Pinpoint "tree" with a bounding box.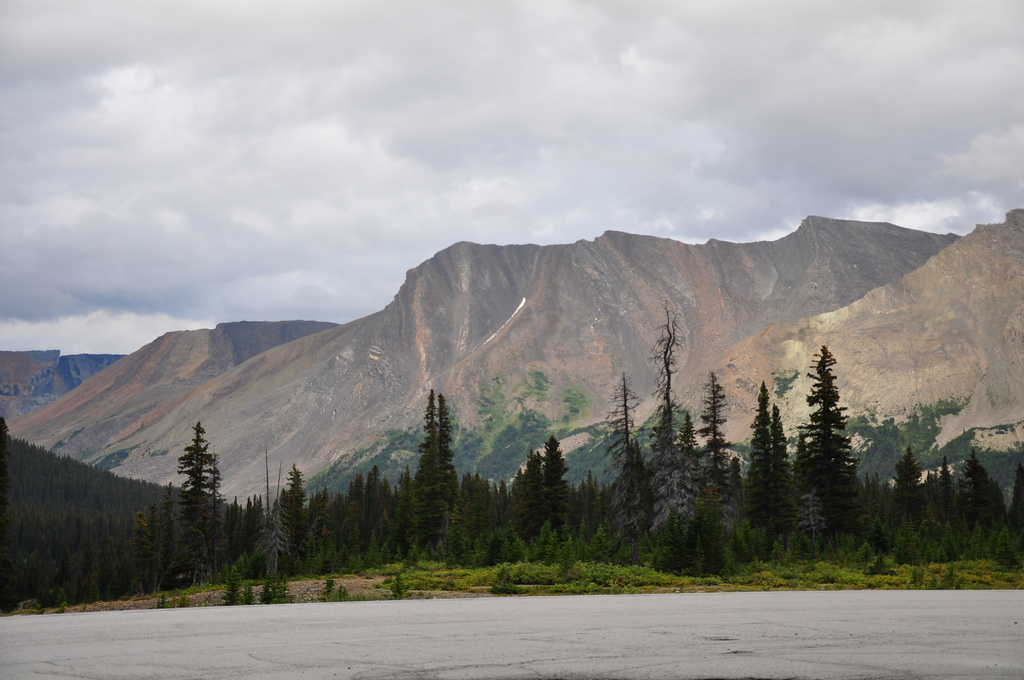
[x1=412, y1=391, x2=456, y2=547].
